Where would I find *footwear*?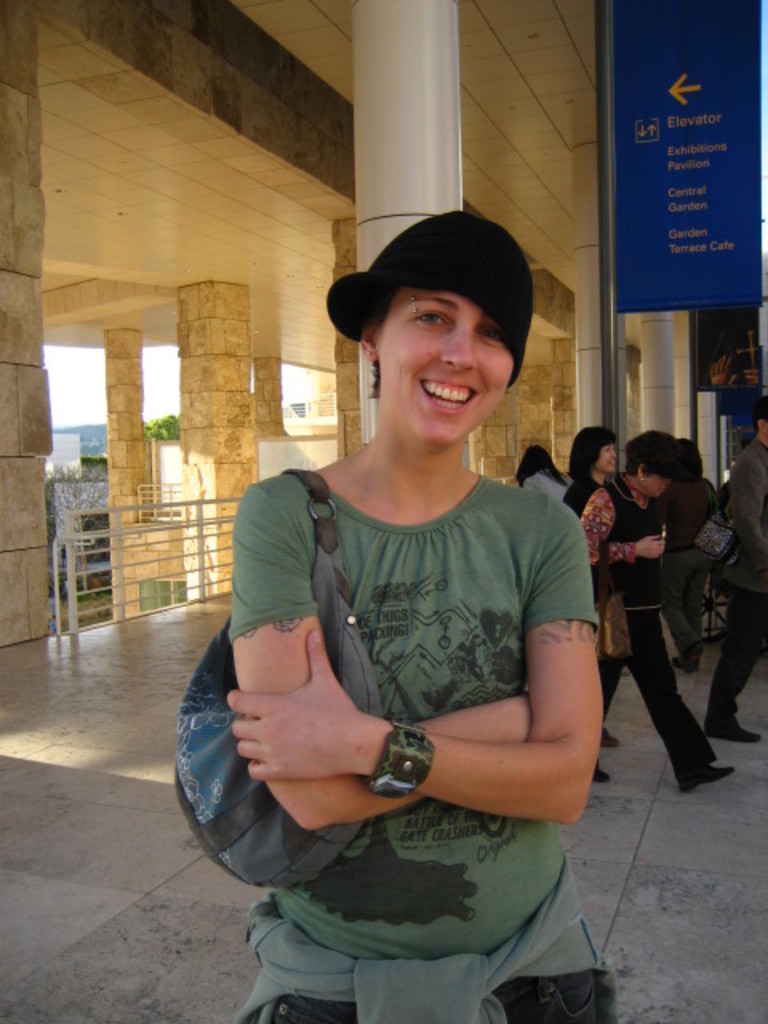
At <region>590, 757, 610, 786</region>.
